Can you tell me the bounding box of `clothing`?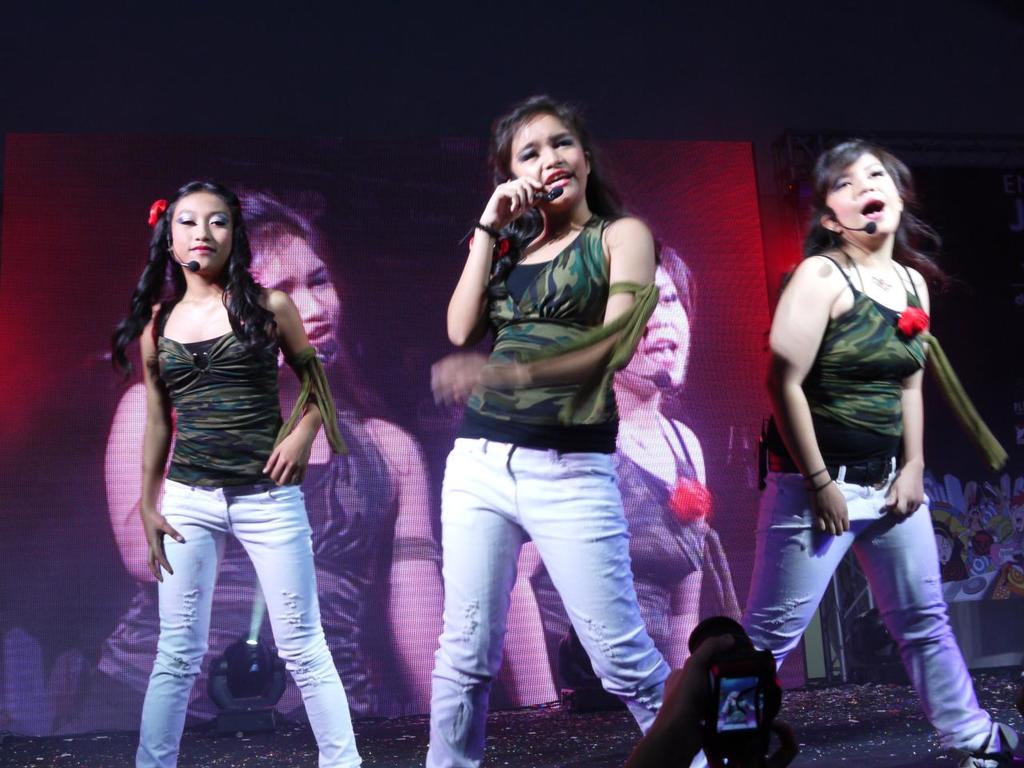
[82,416,391,722].
